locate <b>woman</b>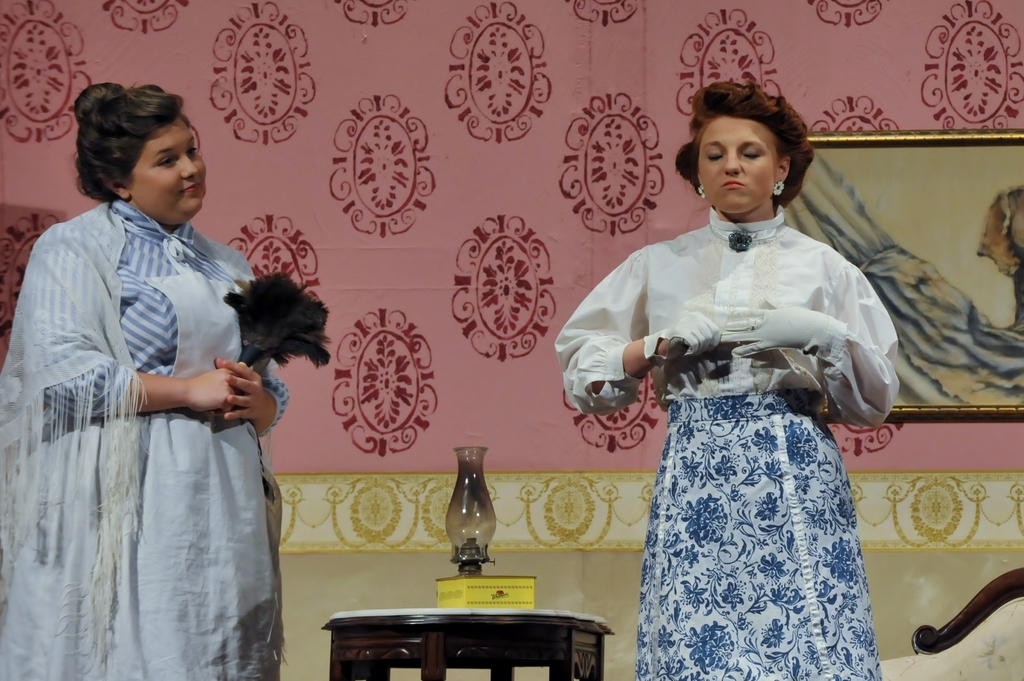
(left=550, top=80, right=901, bottom=680)
